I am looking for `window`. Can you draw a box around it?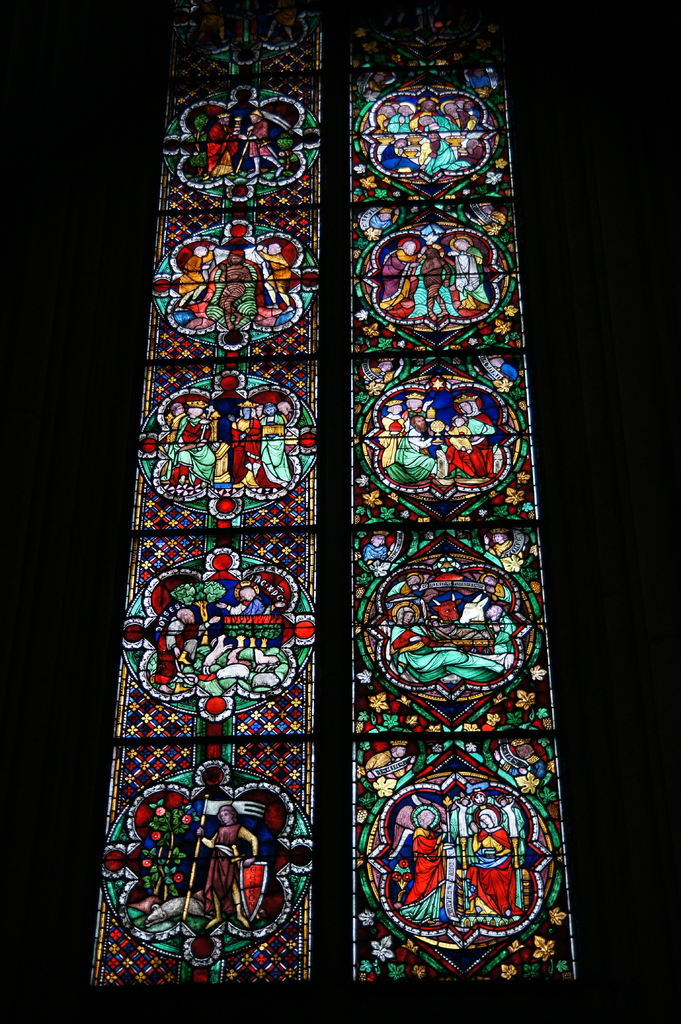
Sure, the bounding box is (left=104, top=0, right=575, bottom=977).
